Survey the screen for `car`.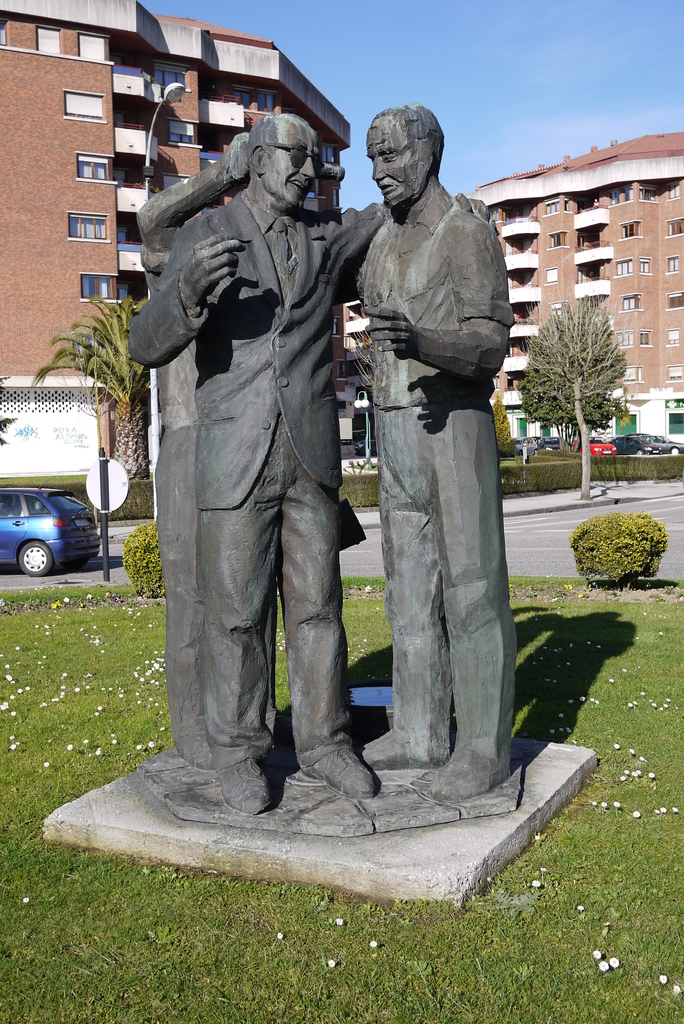
Survey found: BBox(640, 431, 683, 454).
